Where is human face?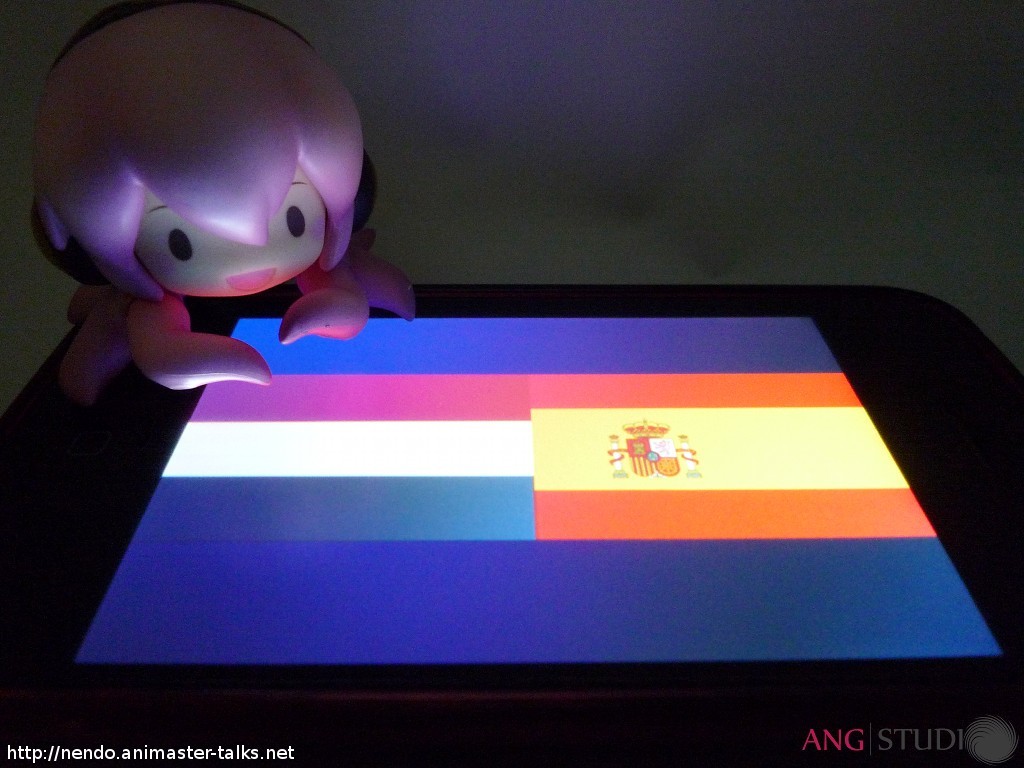
{"x1": 136, "y1": 160, "x2": 324, "y2": 298}.
